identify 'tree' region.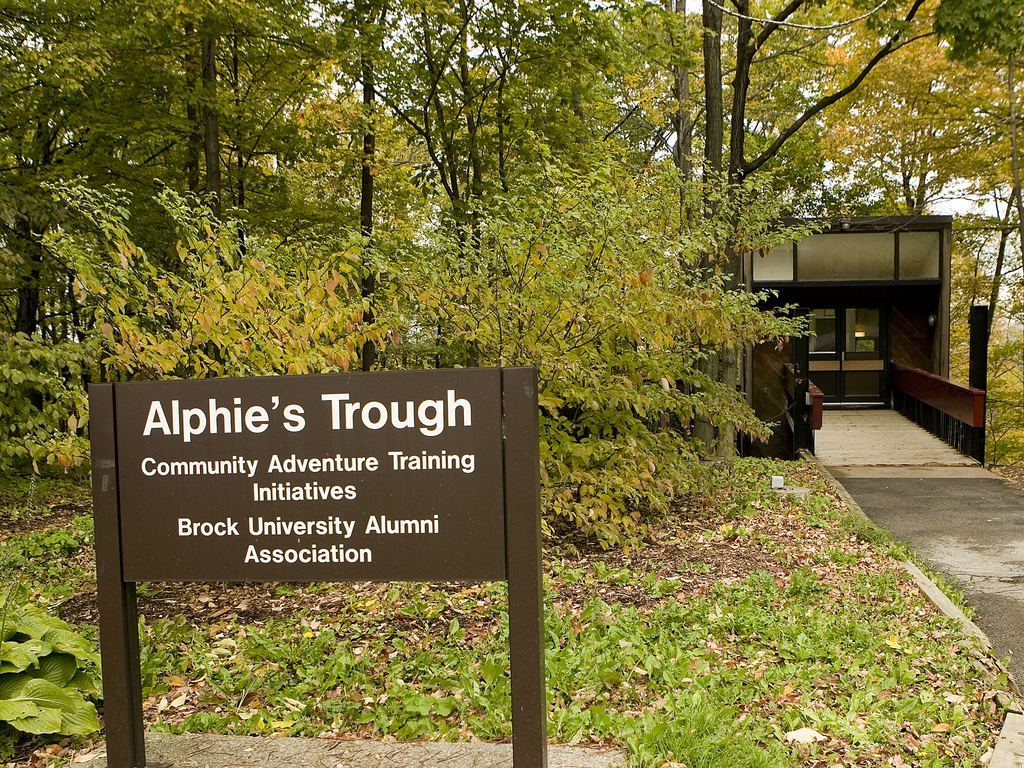
Region: (x1=955, y1=173, x2=1023, y2=335).
